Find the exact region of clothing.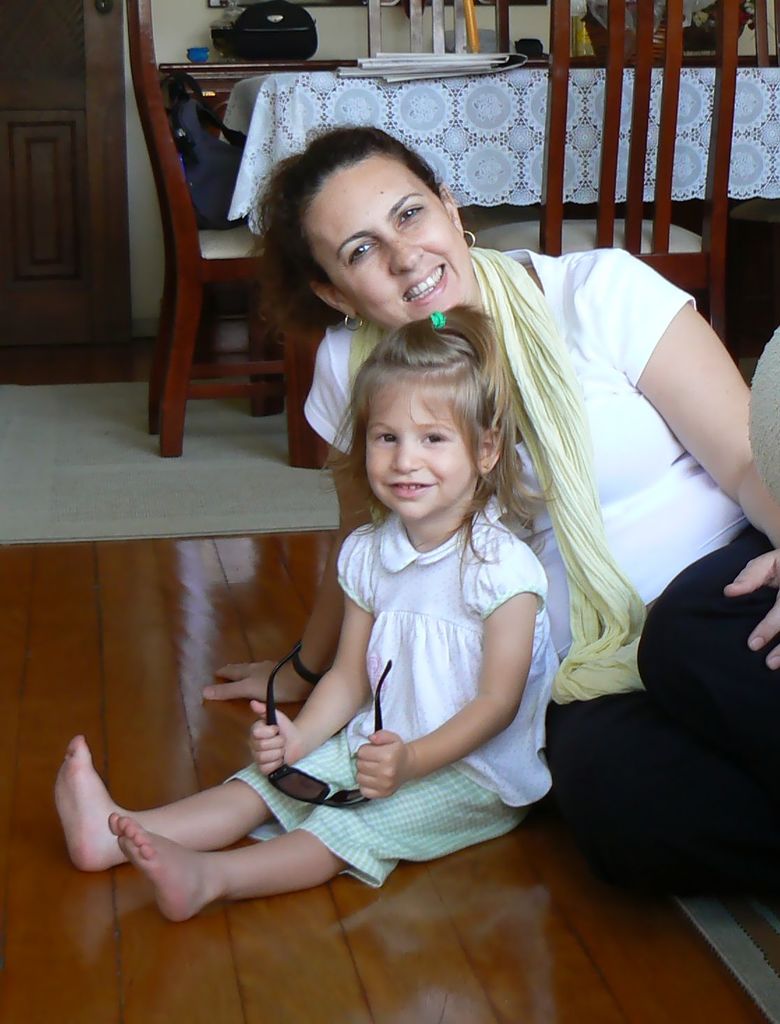
Exact region: x1=296 y1=240 x2=779 y2=883.
